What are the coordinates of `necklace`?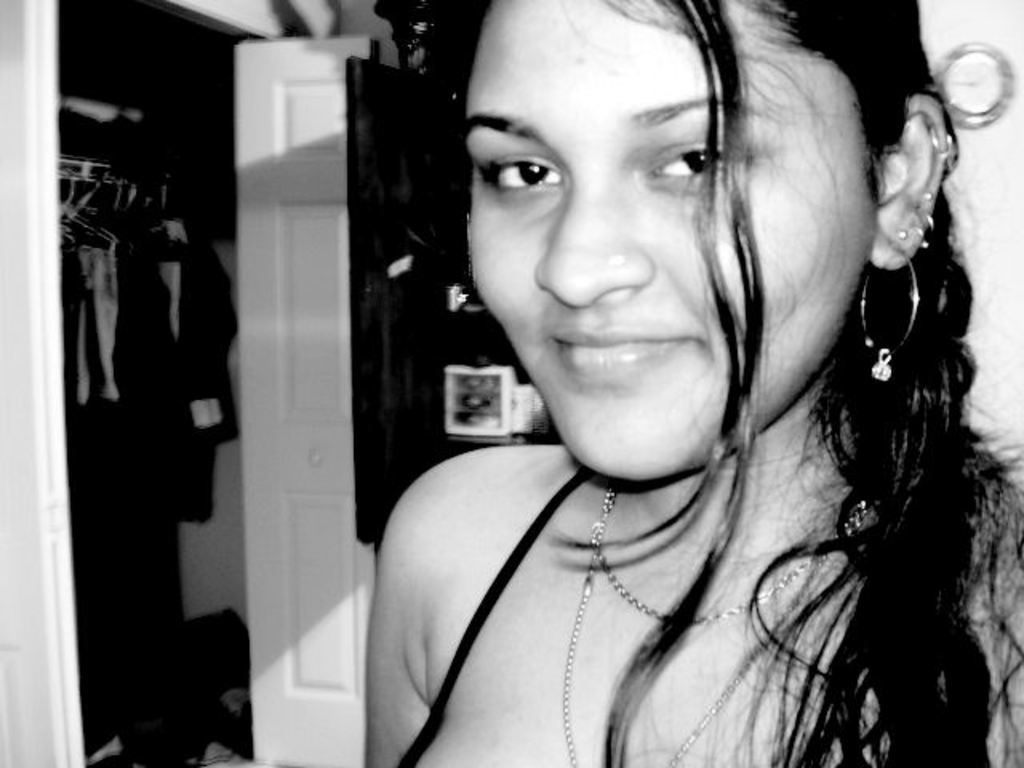
crop(562, 483, 874, 766).
